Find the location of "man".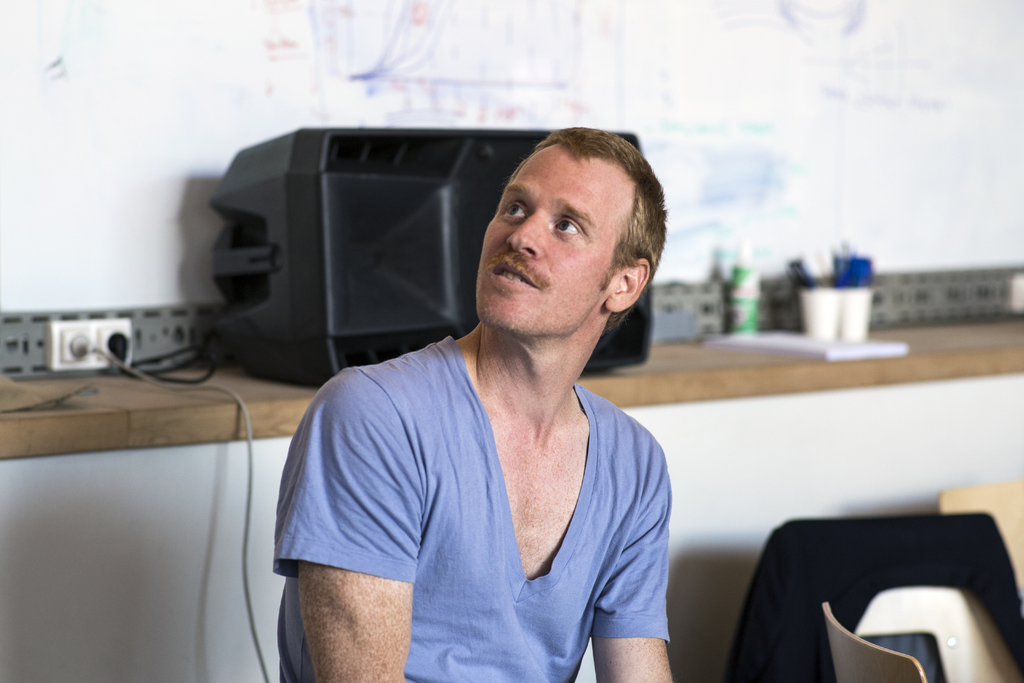
Location: Rect(263, 121, 709, 662).
